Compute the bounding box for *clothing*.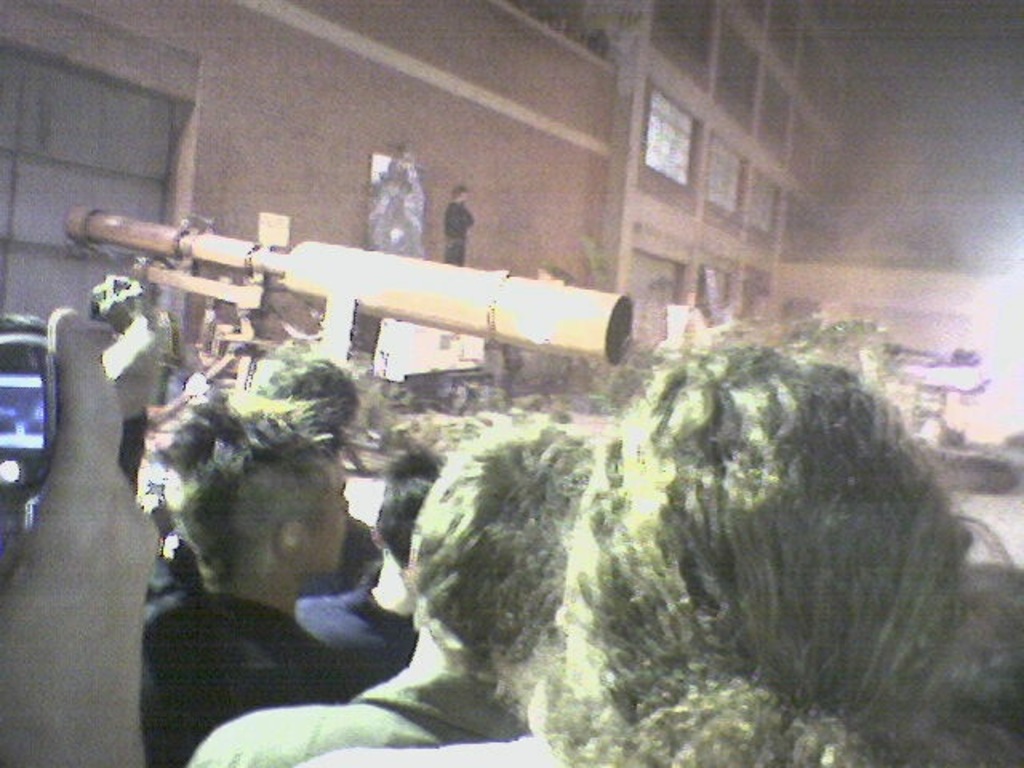
bbox=[162, 506, 386, 602].
